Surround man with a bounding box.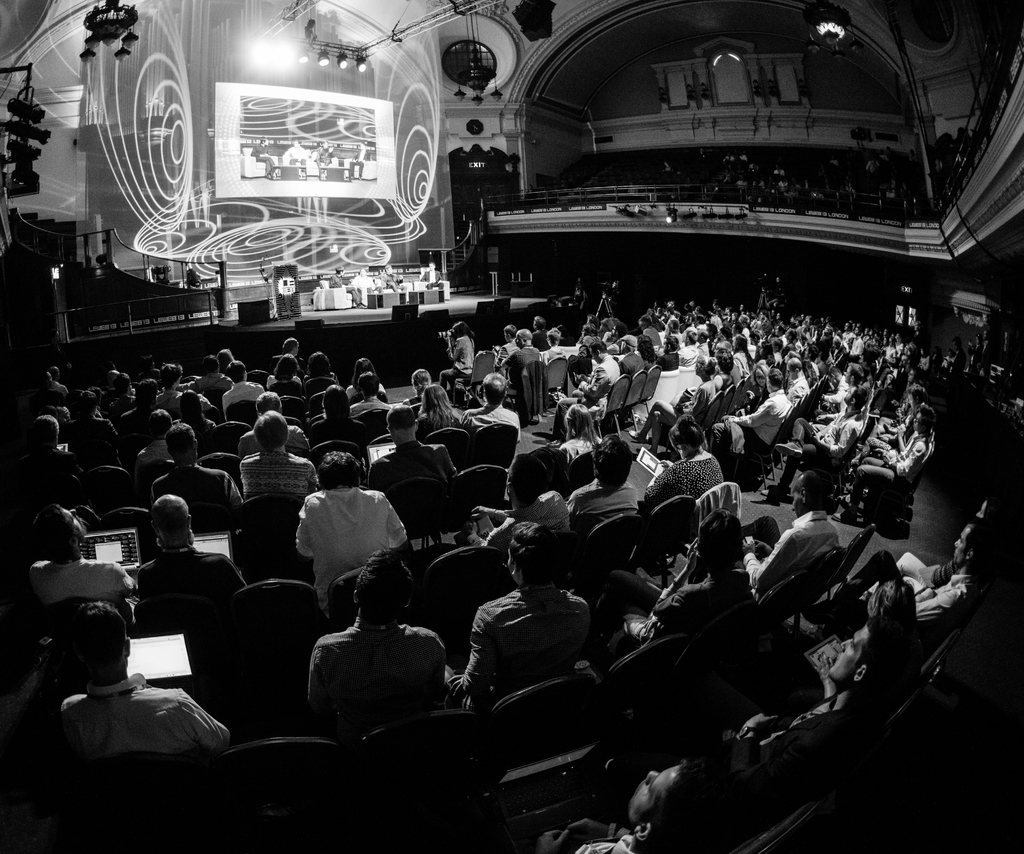
l=327, t=265, r=371, b=310.
